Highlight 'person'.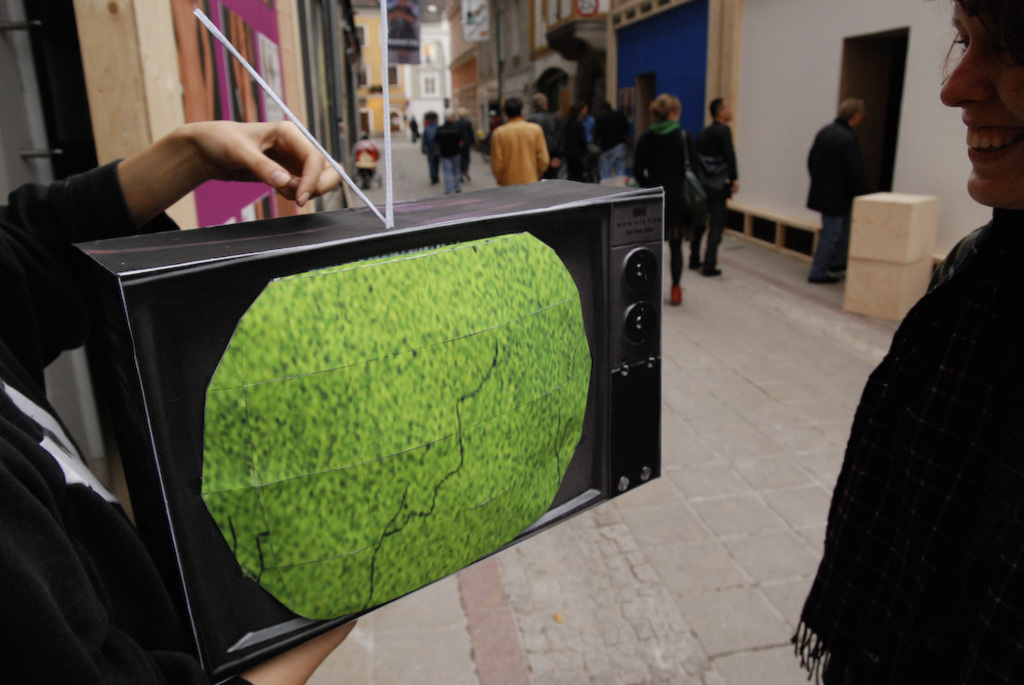
Highlighted region: [802, 103, 877, 284].
